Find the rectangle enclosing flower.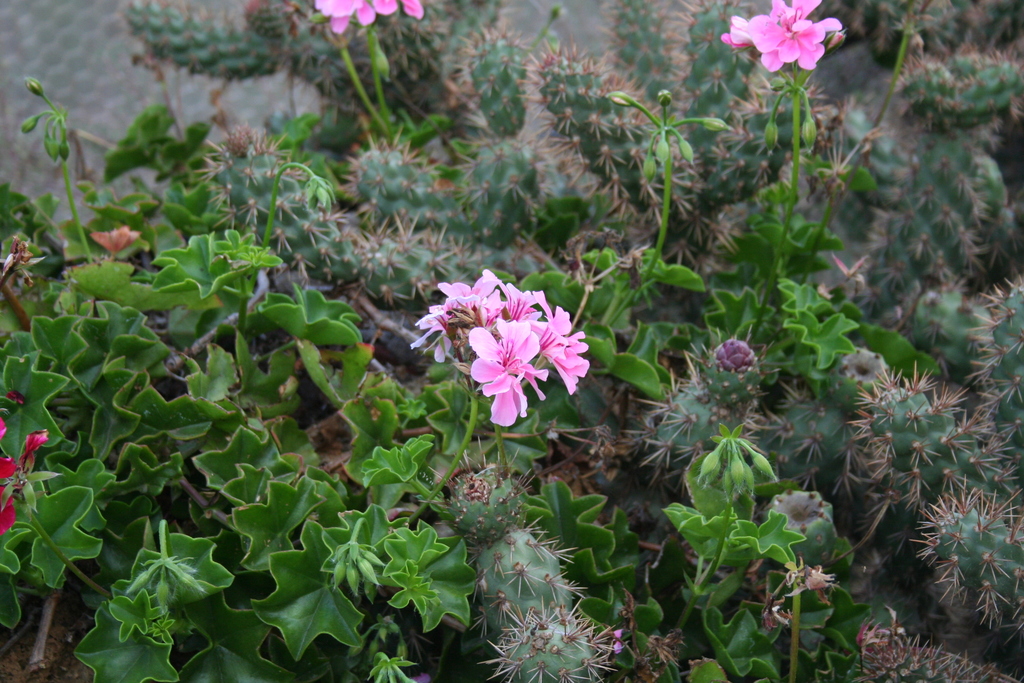
[304, 0, 424, 32].
